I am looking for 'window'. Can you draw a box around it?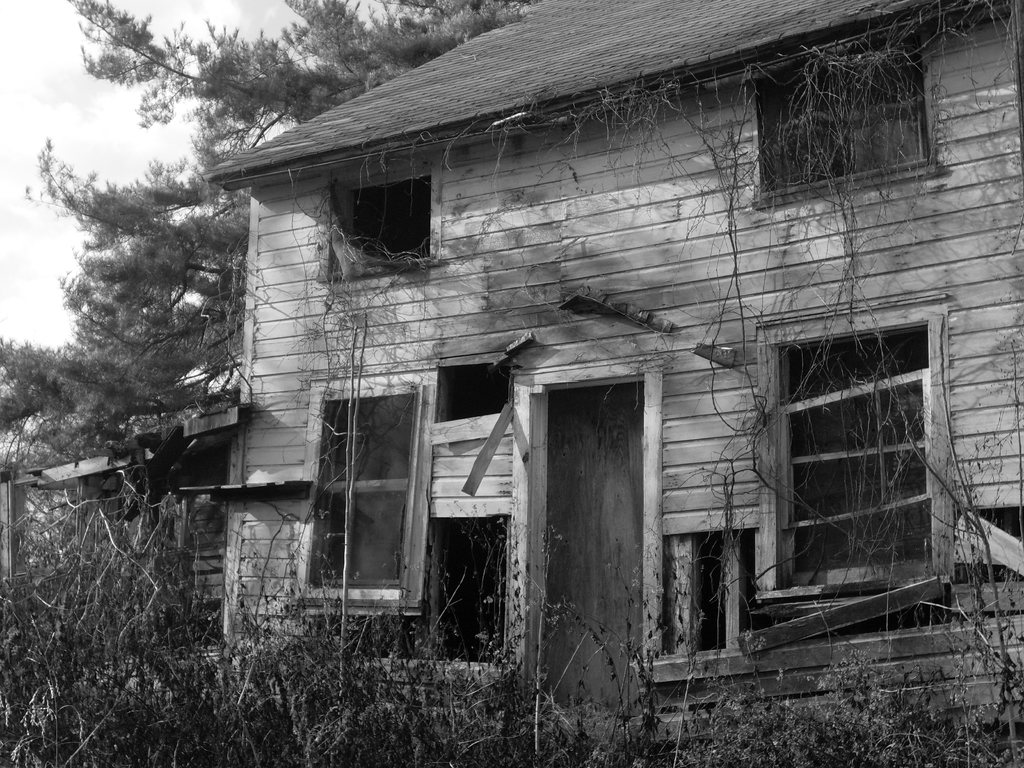
Sure, the bounding box is detection(746, 28, 941, 216).
